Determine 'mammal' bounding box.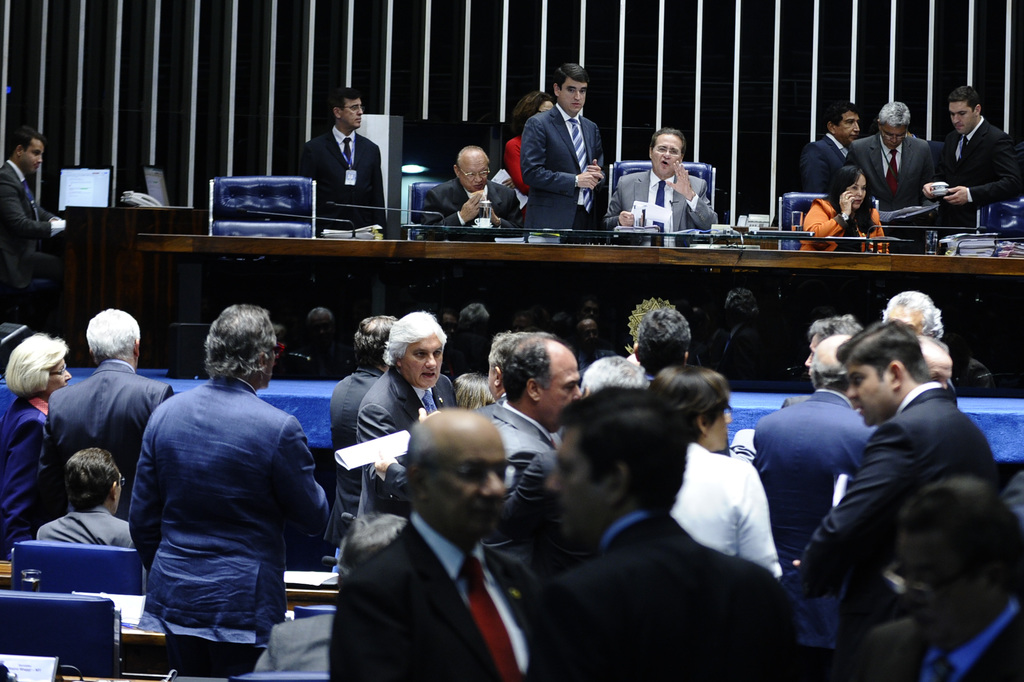
Determined: (left=879, top=286, right=945, bottom=342).
